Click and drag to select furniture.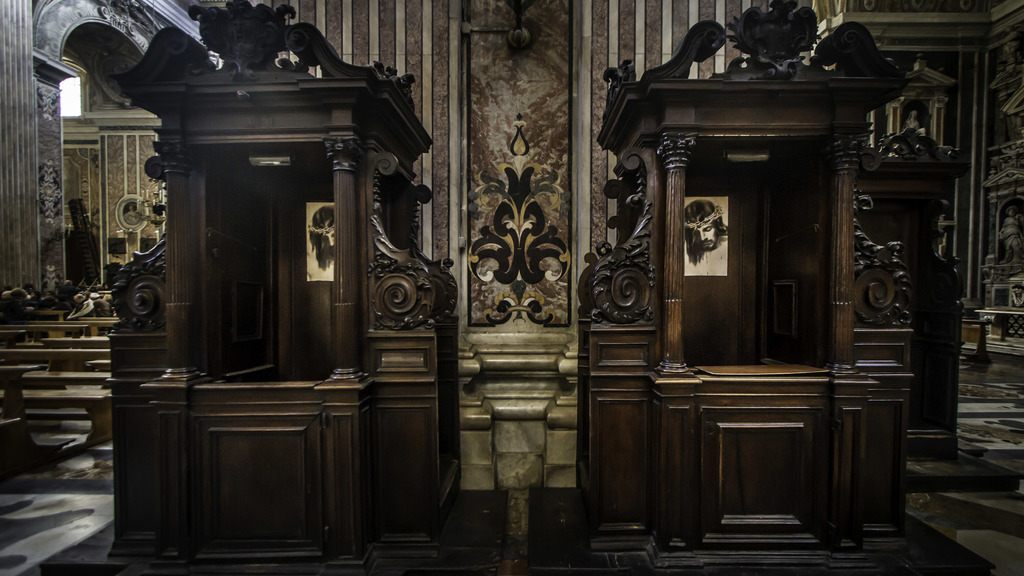
Selection: pyautogui.locateOnScreen(972, 306, 1023, 371).
